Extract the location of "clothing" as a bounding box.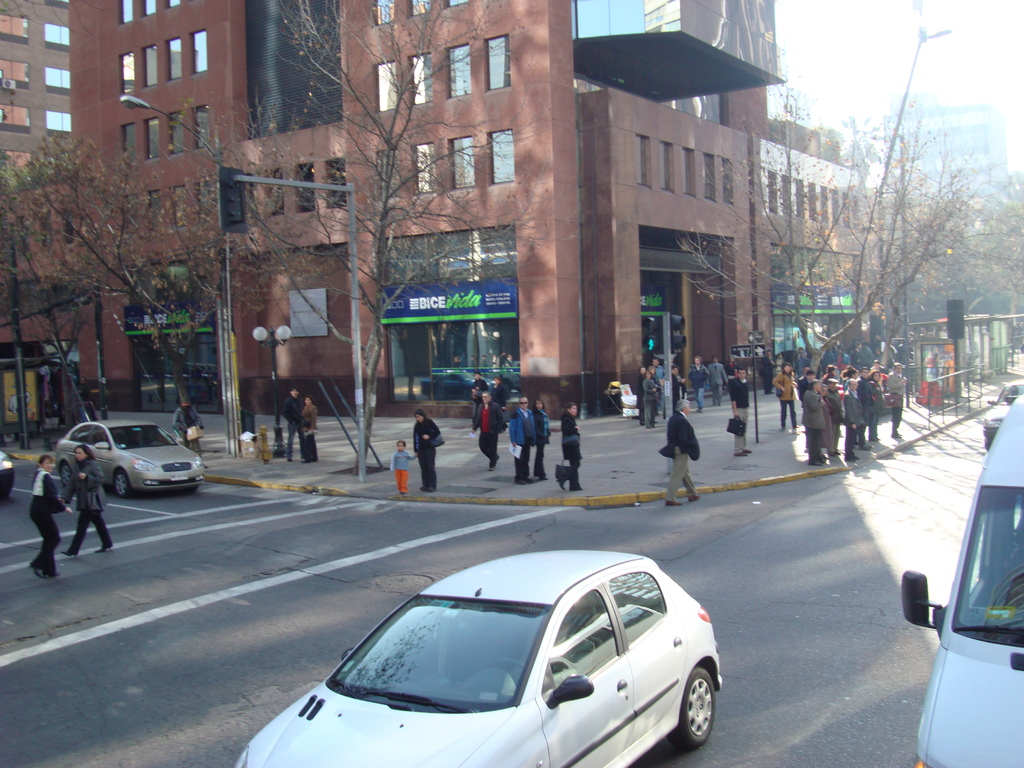
select_region(534, 407, 553, 464).
